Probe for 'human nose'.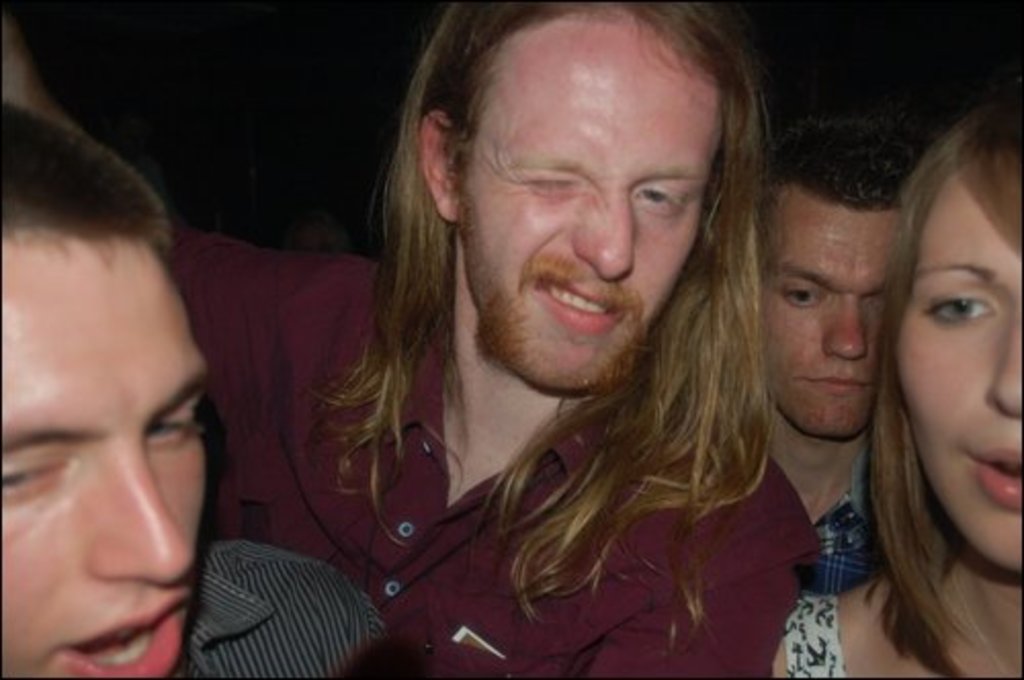
Probe result: rect(567, 197, 635, 285).
